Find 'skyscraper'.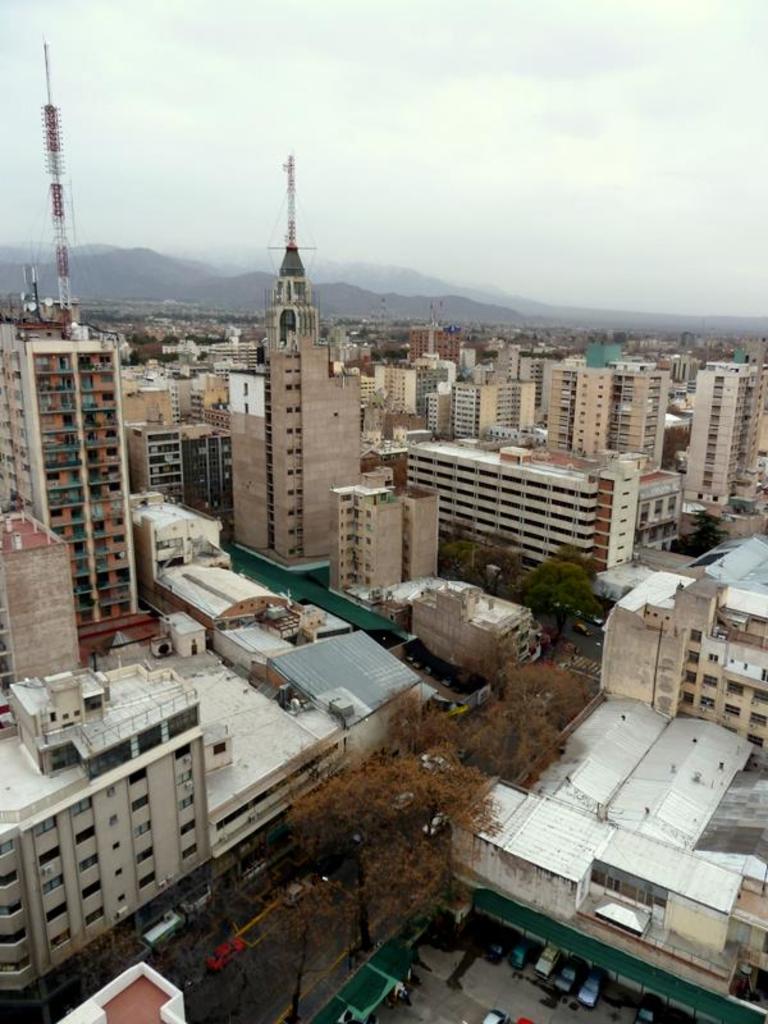
<region>108, 329, 234, 538</region>.
